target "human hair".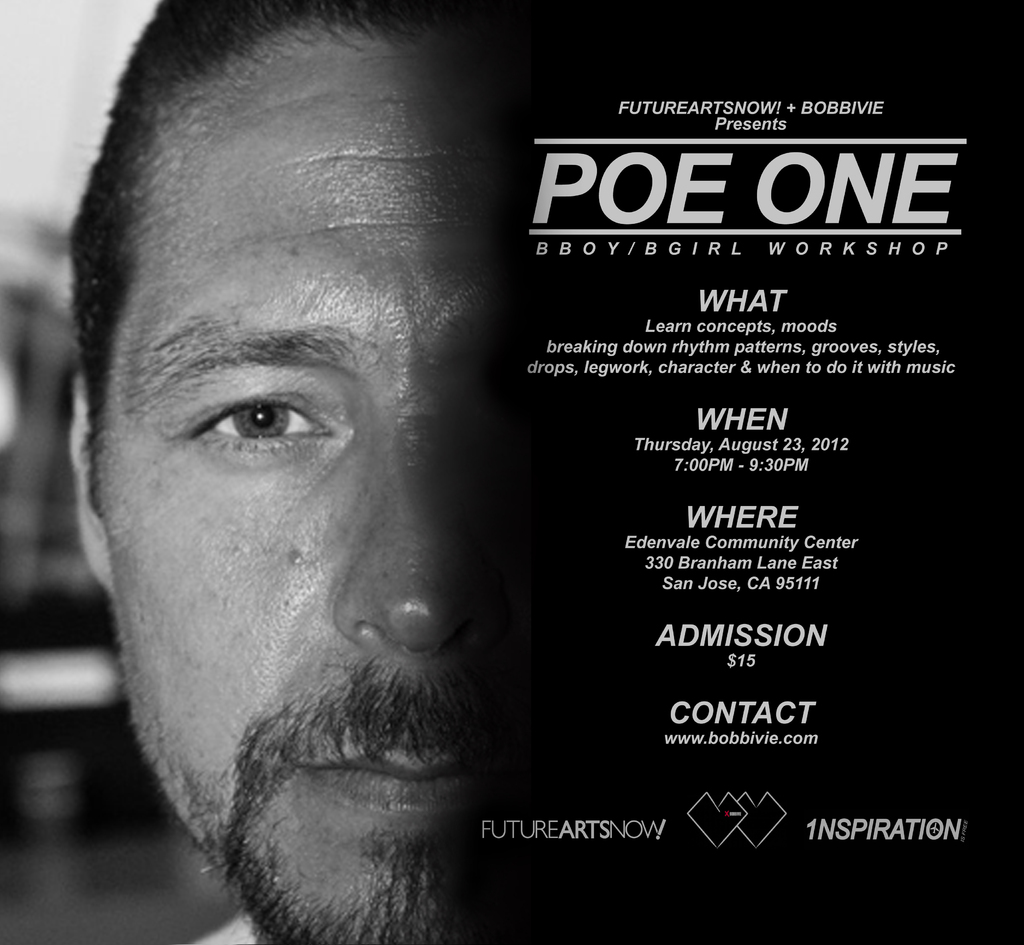
Target region: <bbox>42, 16, 506, 548</bbox>.
